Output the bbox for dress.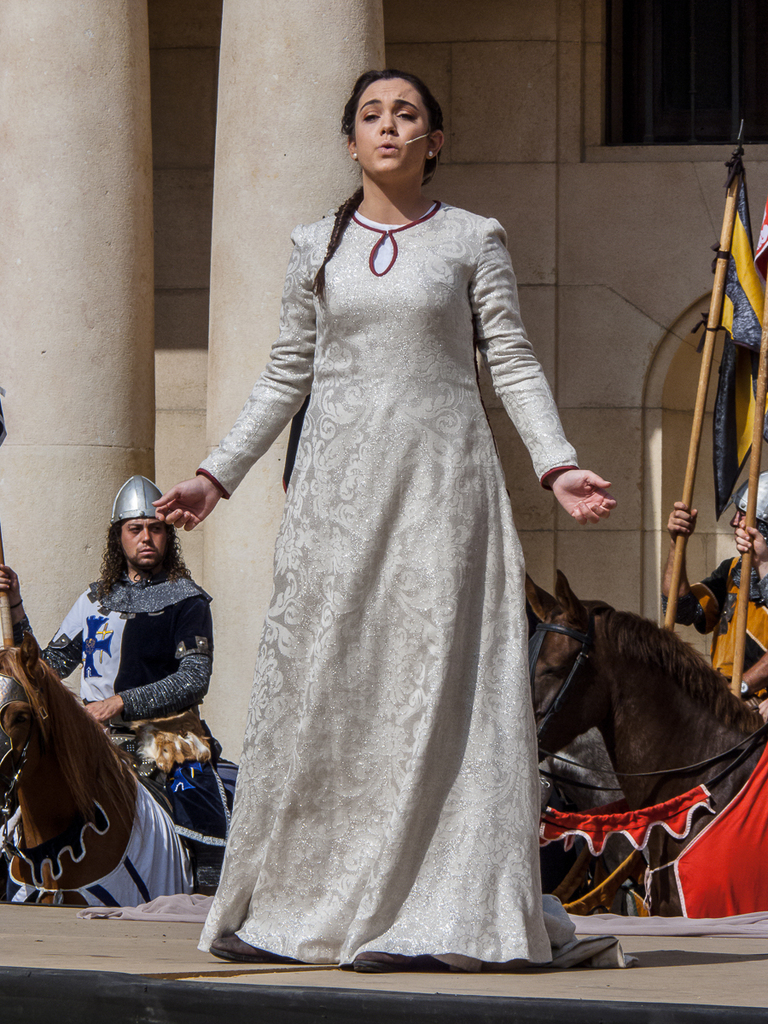
box=[196, 197, 632, 963].
